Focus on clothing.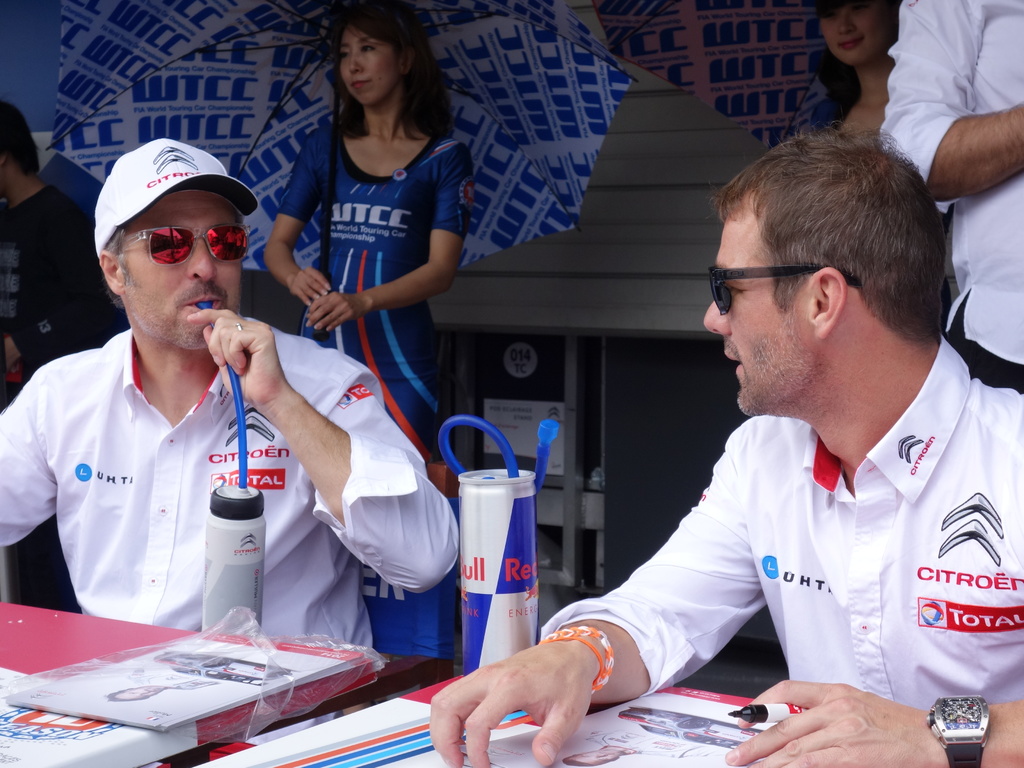
Focused at 276,127,468,440.
